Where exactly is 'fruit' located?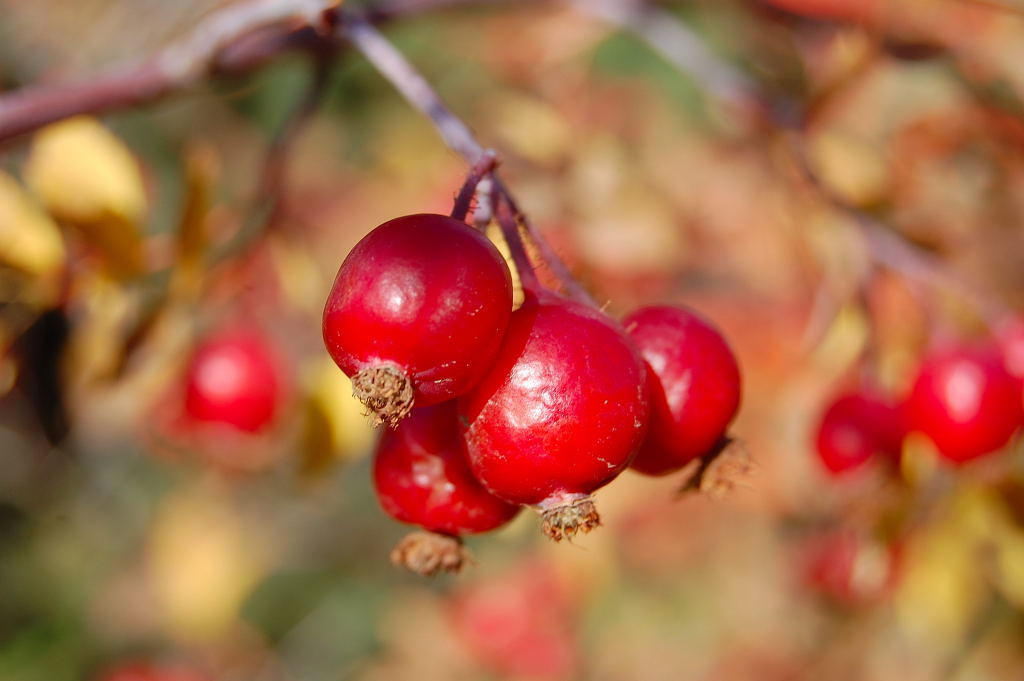
Its bounding box is 809, 371, 908, 475.
